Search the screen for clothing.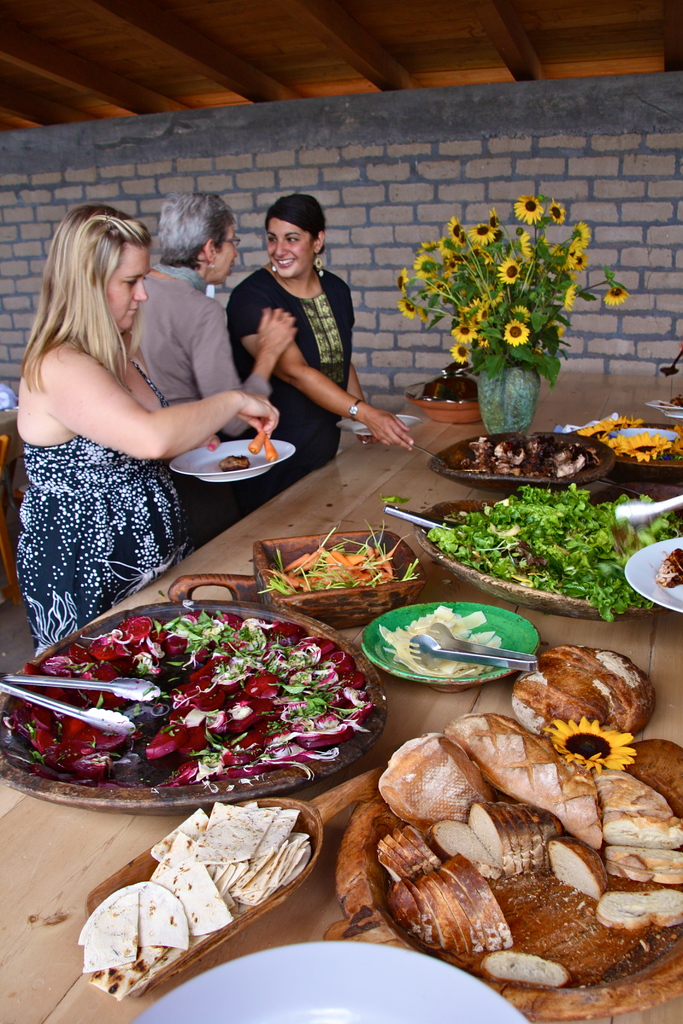
Found at [x1=235, y1=271, x2=352, y2=484].
